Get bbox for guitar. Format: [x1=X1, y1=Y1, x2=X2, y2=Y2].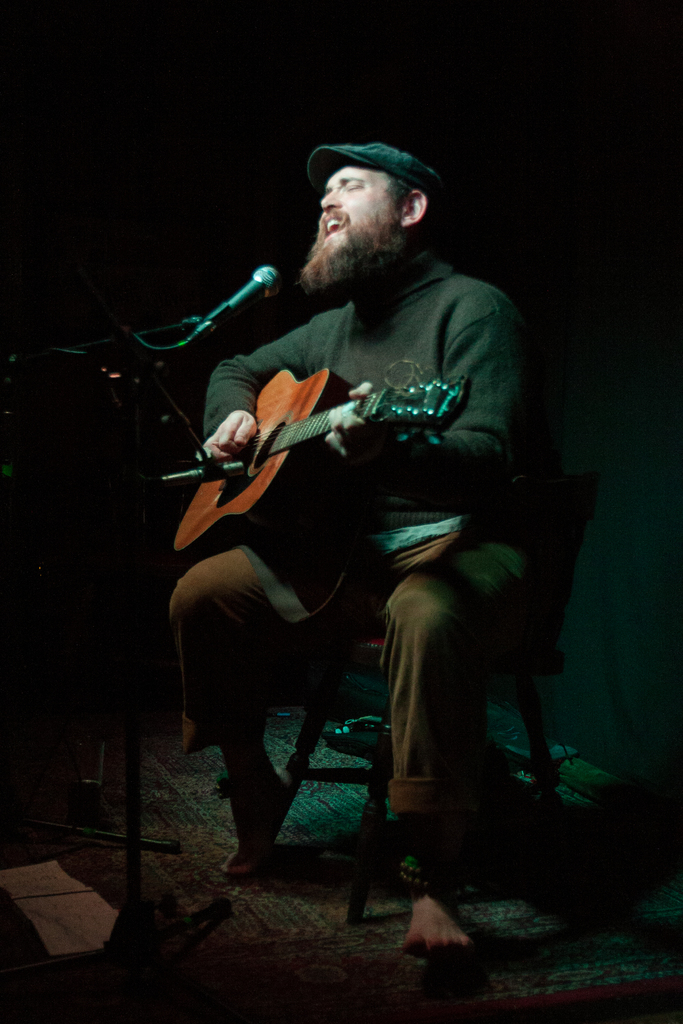
[x1=162, y1=350, x2=470, y2=547].
